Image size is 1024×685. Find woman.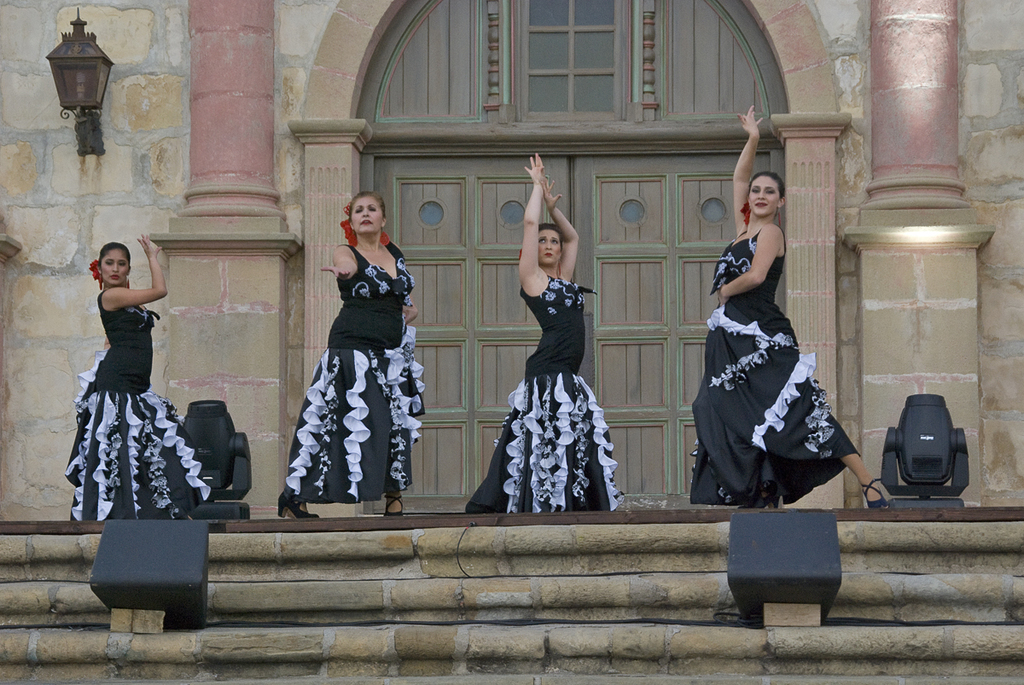
(x1=64, y1=229, x2=218, y2=521).
